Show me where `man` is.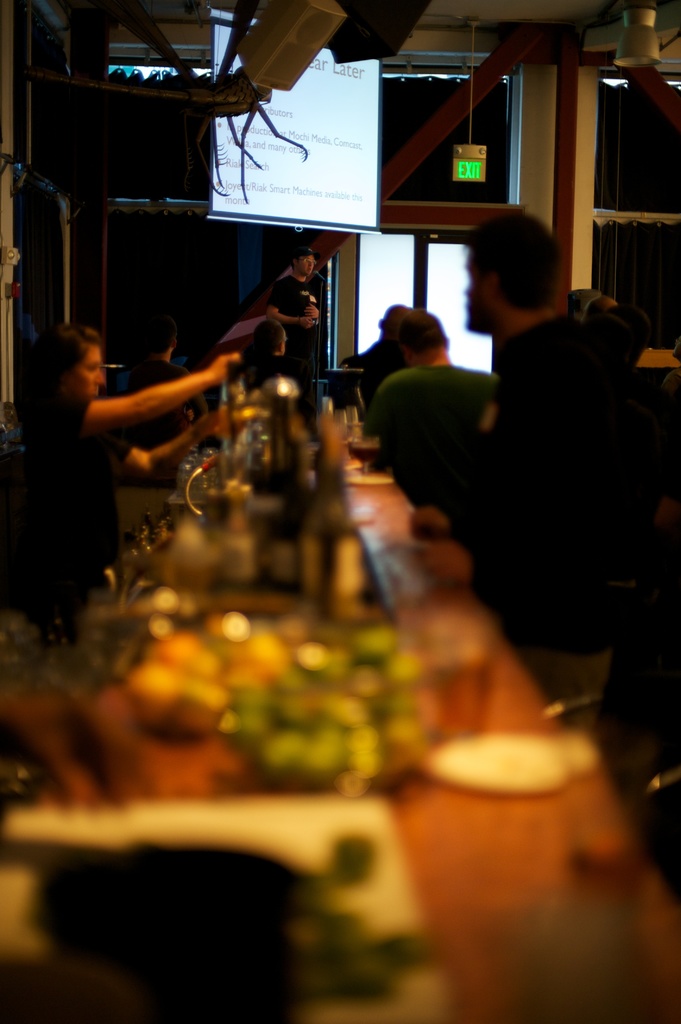
`man` is at detection(262, 243, 332, 385).
